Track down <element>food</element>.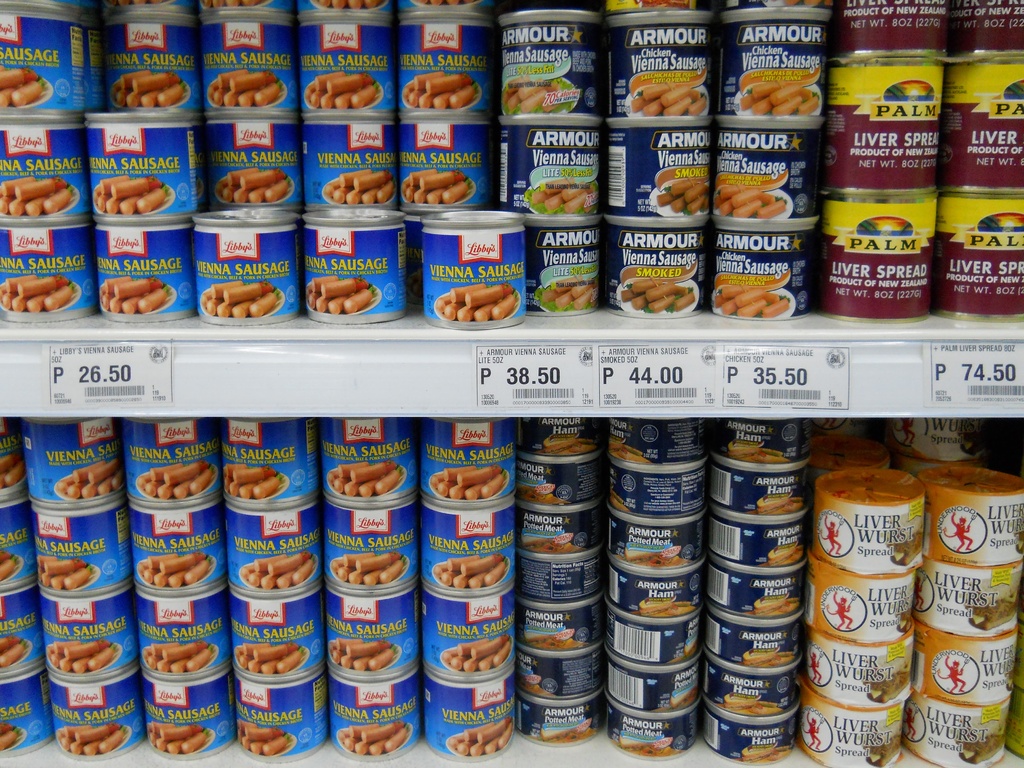
Tracked to select_region(442, 633, 511, 674).
